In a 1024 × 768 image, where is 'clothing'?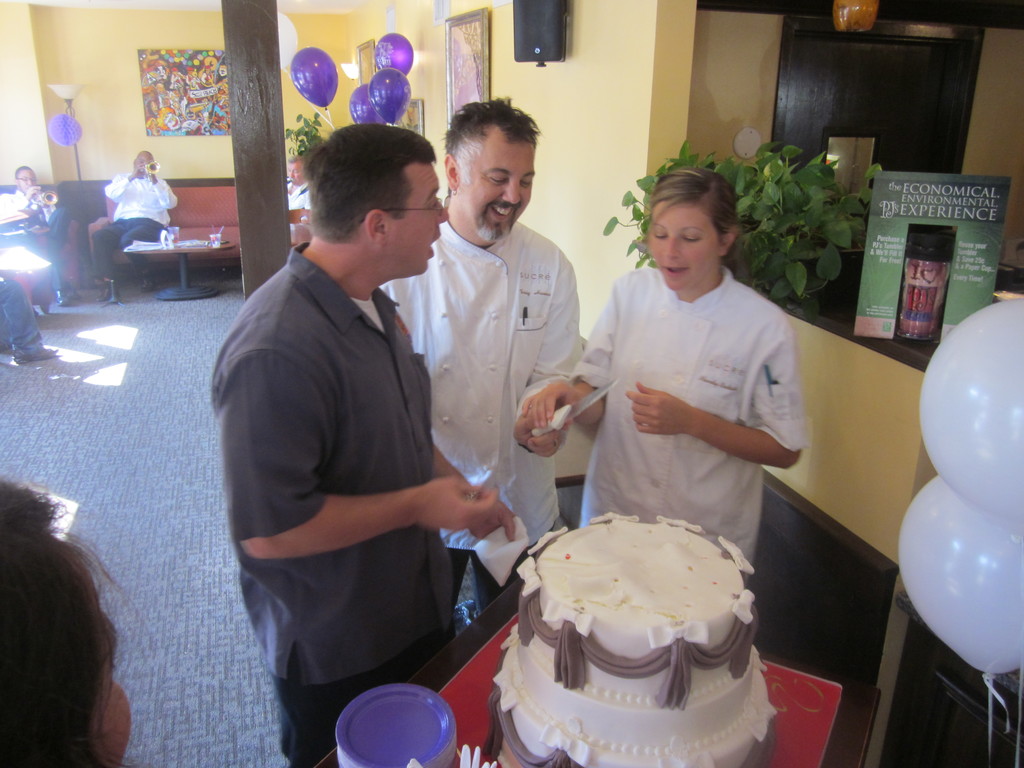
567:263:810:579.
